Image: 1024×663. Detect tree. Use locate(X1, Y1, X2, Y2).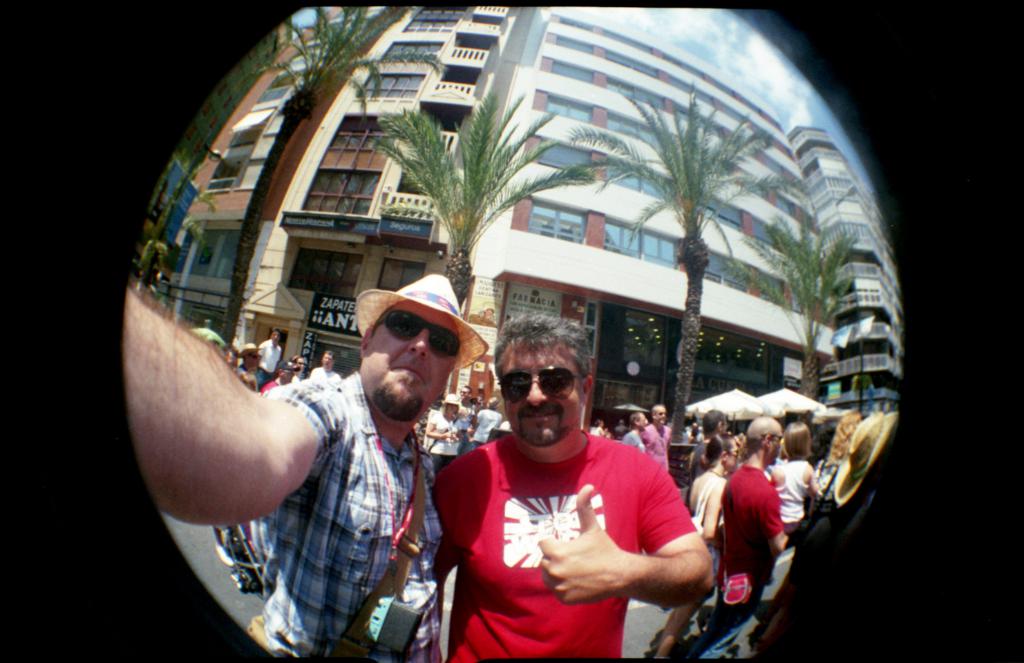
locate(564, 89, 808, 479).
